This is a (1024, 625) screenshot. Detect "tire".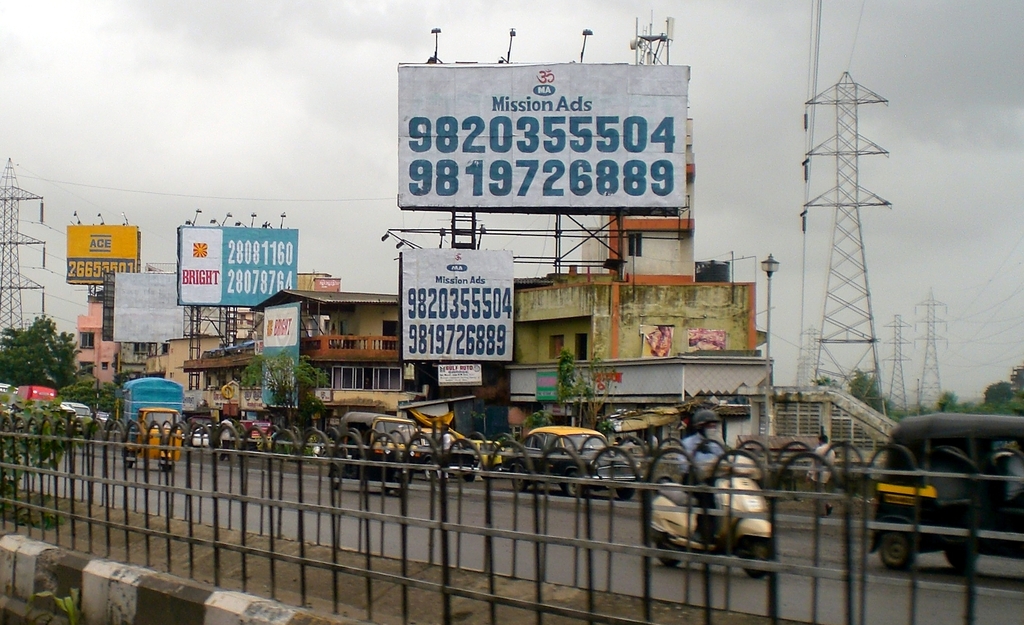
region(737, 539, 773, 580).
